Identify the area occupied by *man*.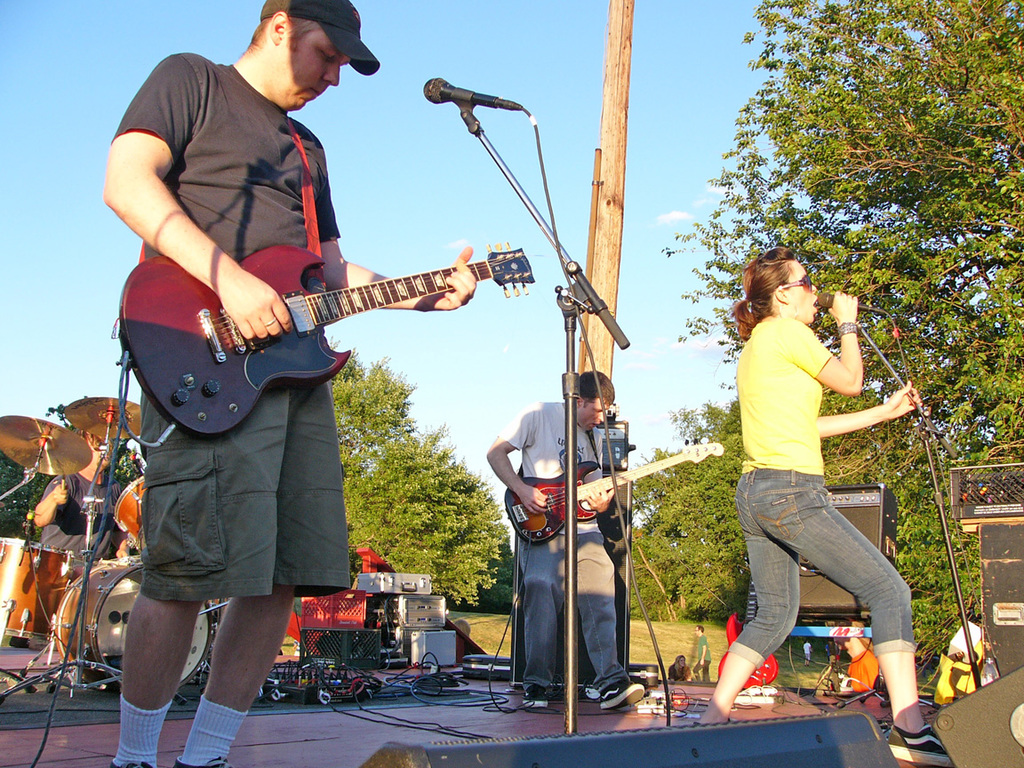
Area: [x1=101, y1=0, x2=500, y2=665].
